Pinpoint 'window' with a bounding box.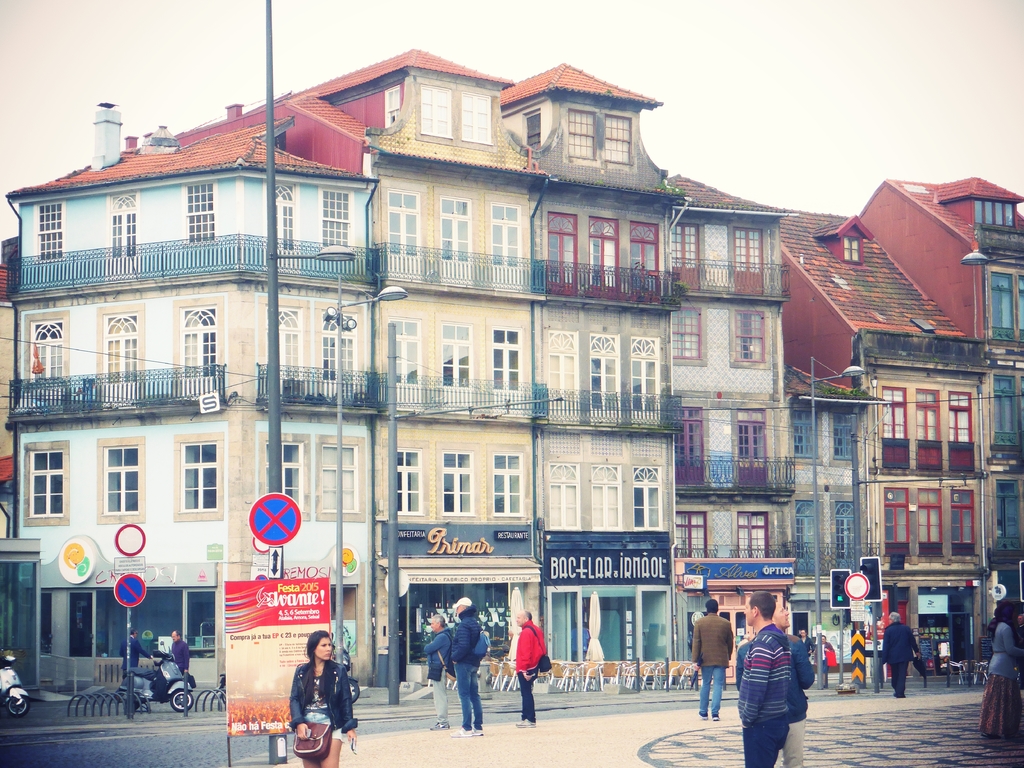
rect(398, 447, 424, 515).
